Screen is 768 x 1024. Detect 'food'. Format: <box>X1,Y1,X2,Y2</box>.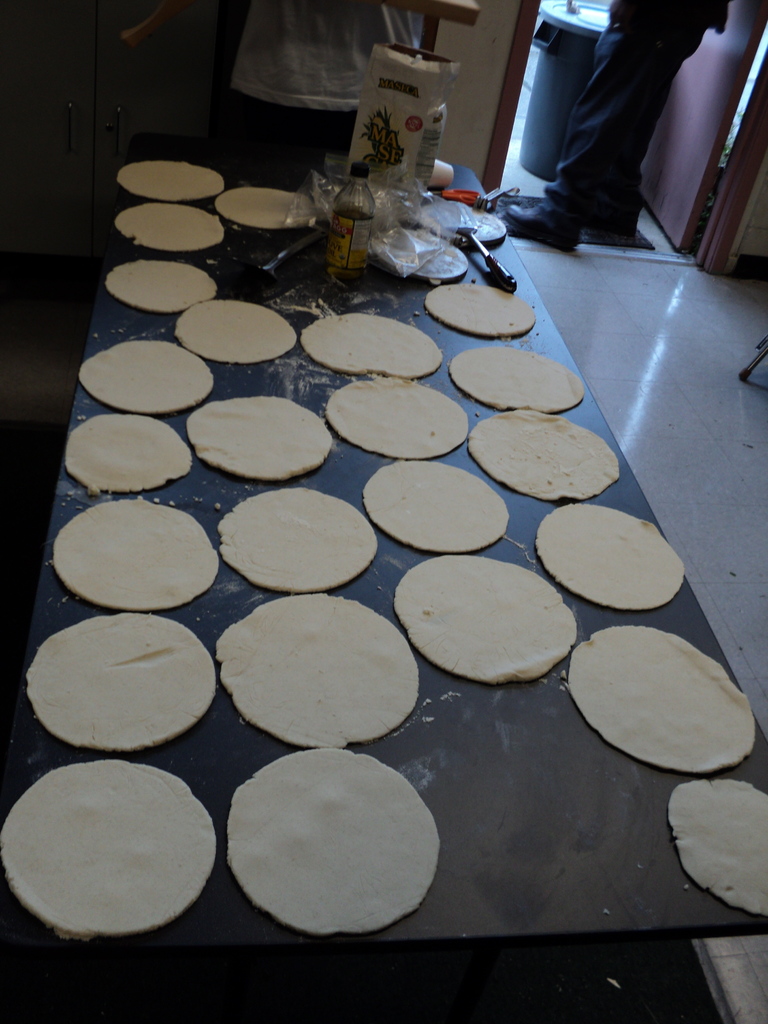
<box>117,200,231,252</box>.
